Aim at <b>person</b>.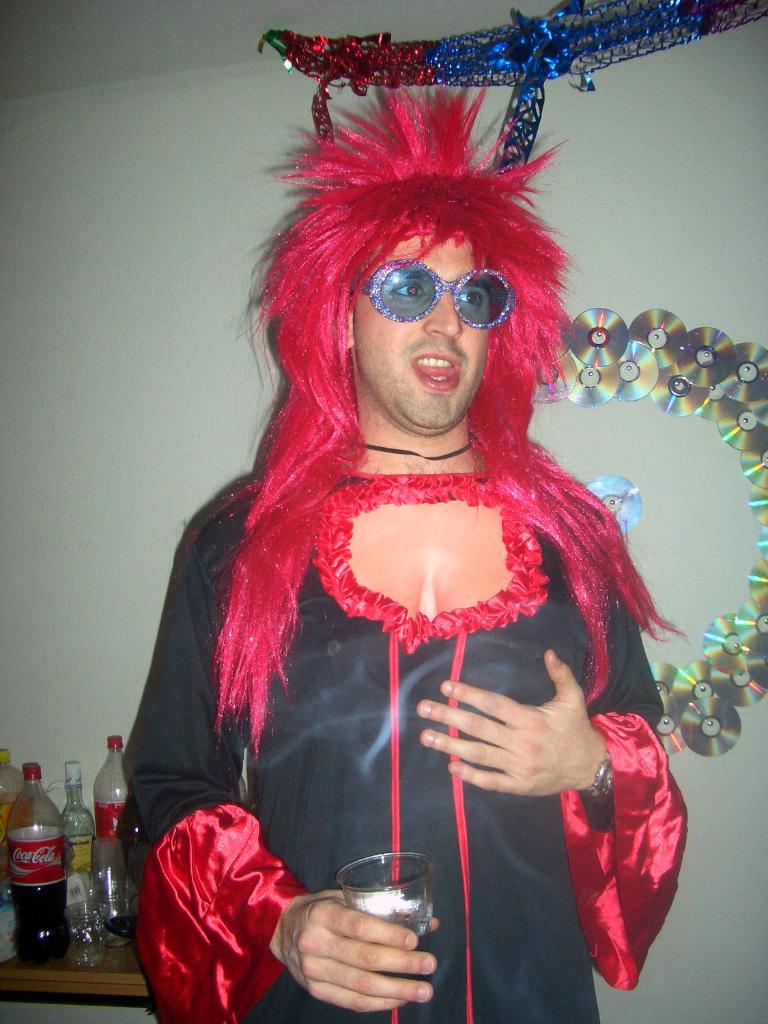
Aimed at x1=122, y1=81, x2=694, y2=1023.
